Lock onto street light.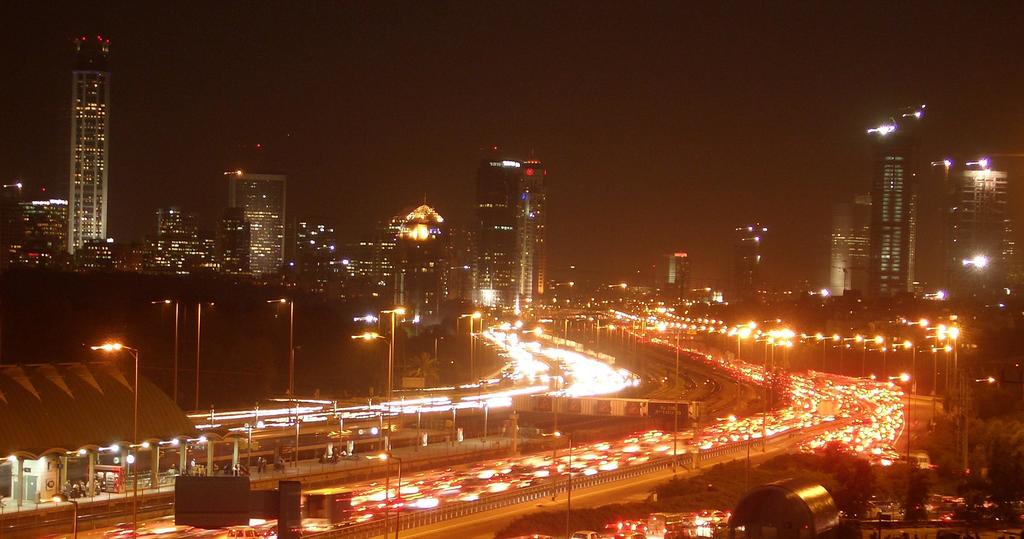
Locked: bbox(348, 334, 390, 391).
